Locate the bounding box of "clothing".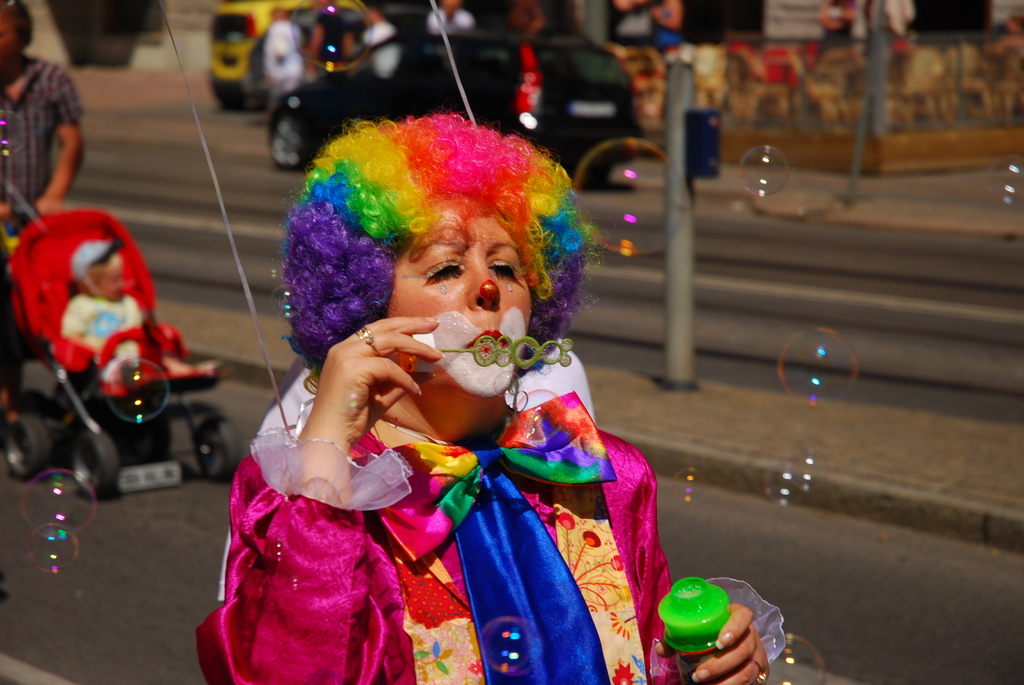
Bounding box: {"left": 872, "top": 0, "right": 916, "bottom": 38}.
